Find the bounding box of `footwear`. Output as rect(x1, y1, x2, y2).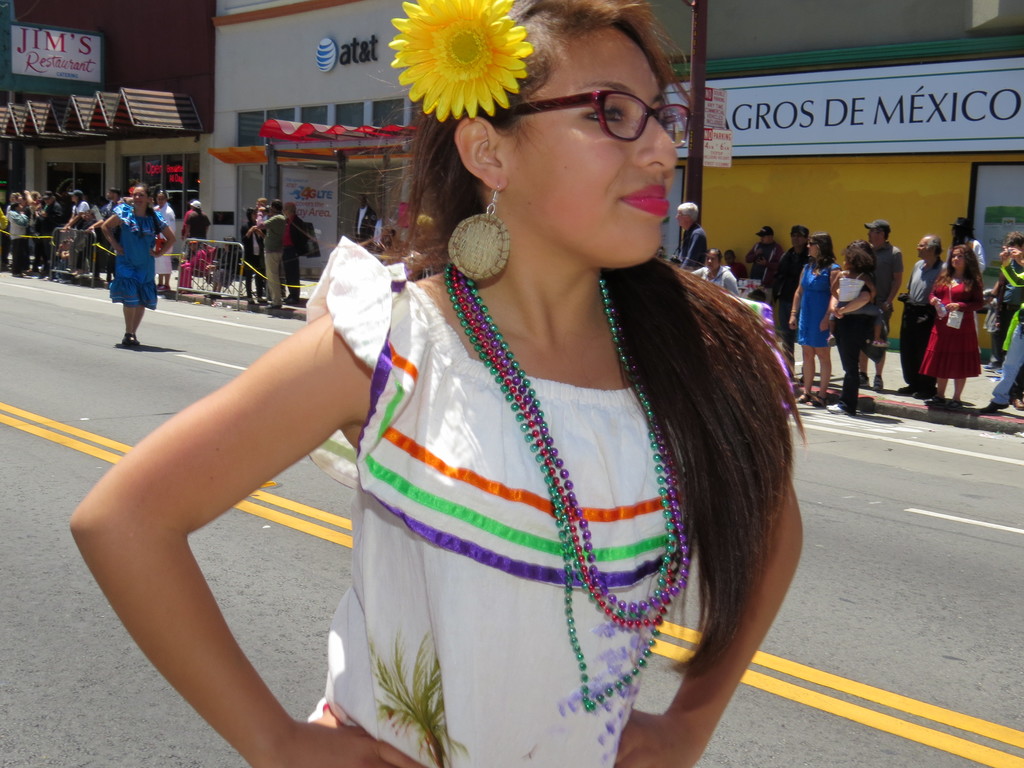
rect(872, 376, 884, 390).
